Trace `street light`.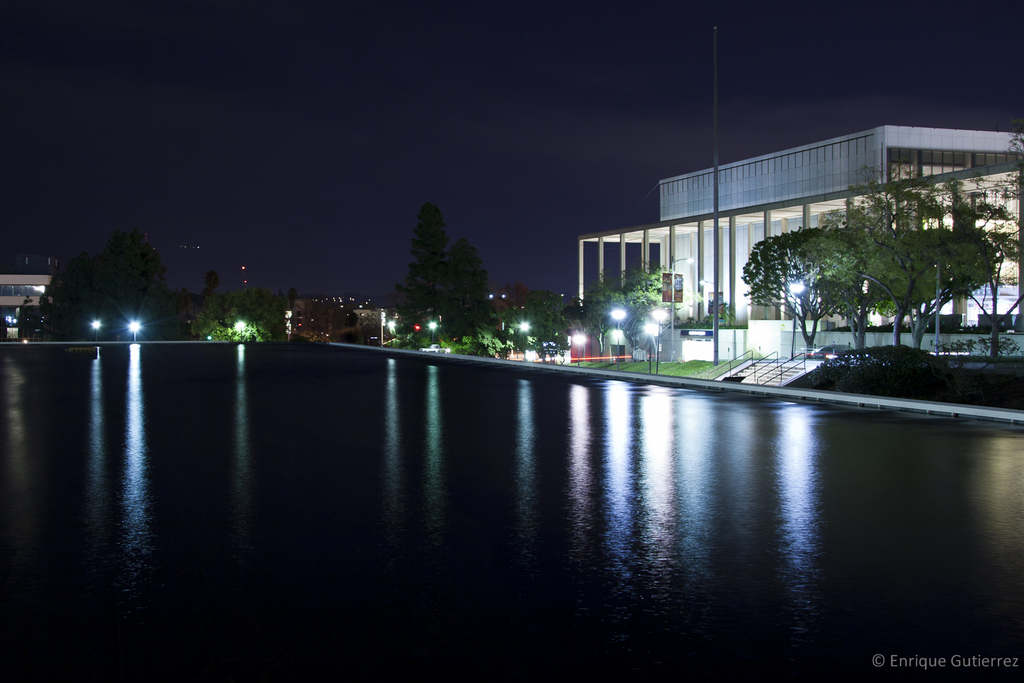
Traced to BBox(429, 323, 438, 338).
